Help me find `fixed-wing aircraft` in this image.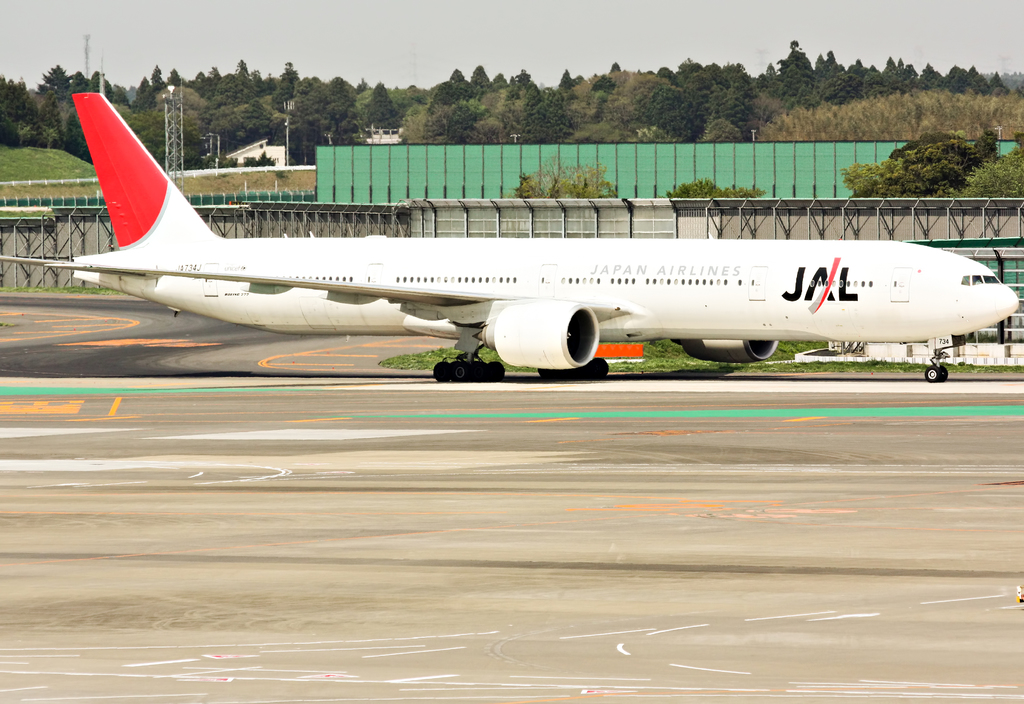
Found it: 0:92:1020:385.
